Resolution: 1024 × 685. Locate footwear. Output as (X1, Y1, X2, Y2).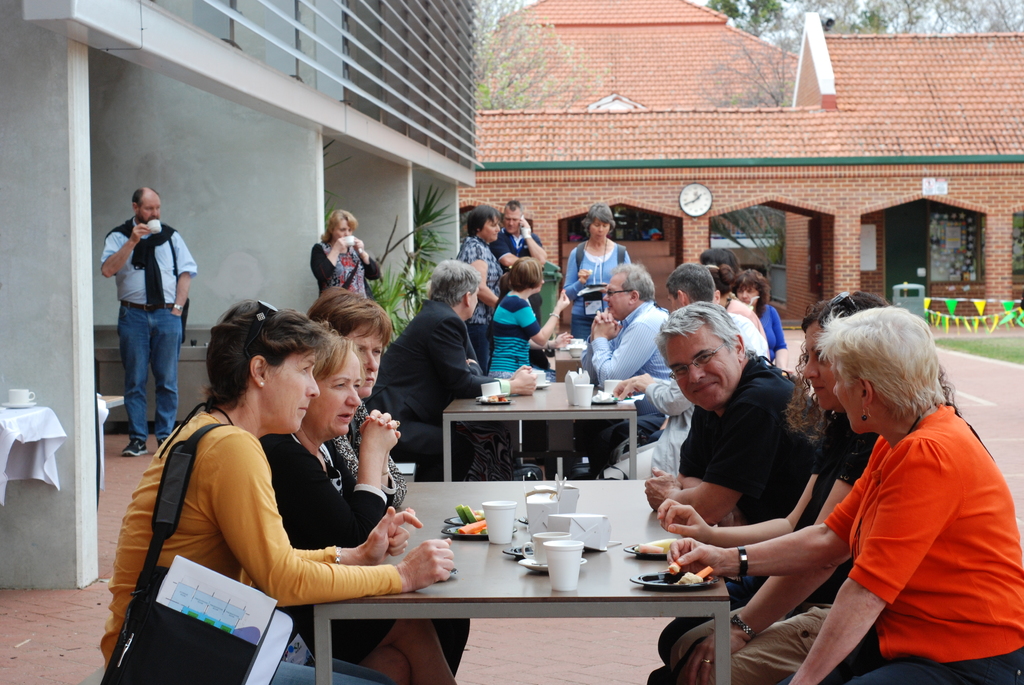
(121, 437, 148, 456).
